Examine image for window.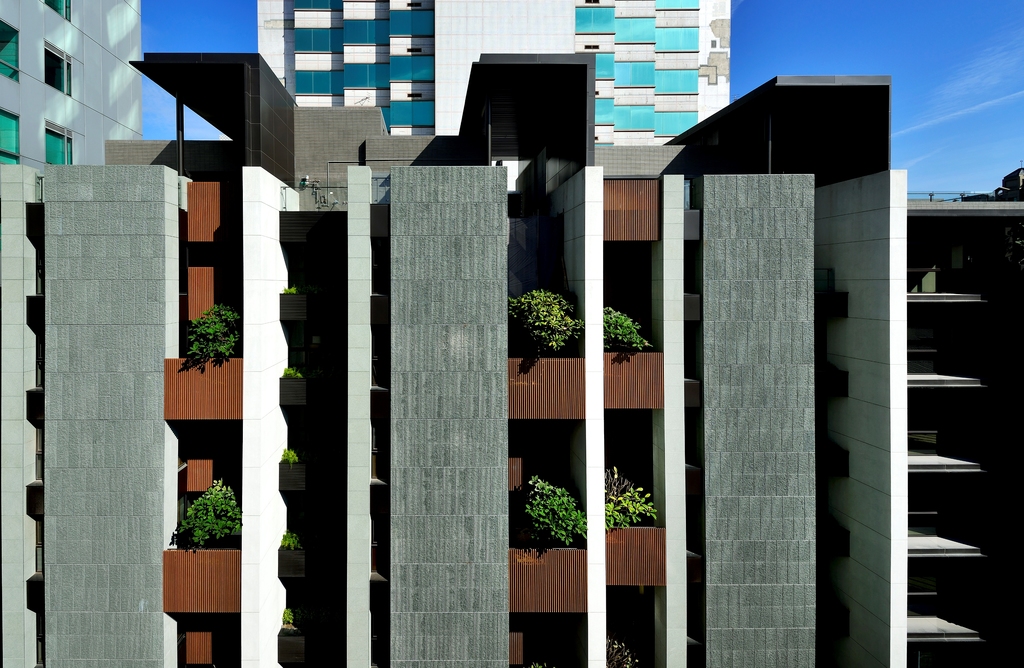
Examination result: x1=44 y1=0 x2=73 y2=19.
